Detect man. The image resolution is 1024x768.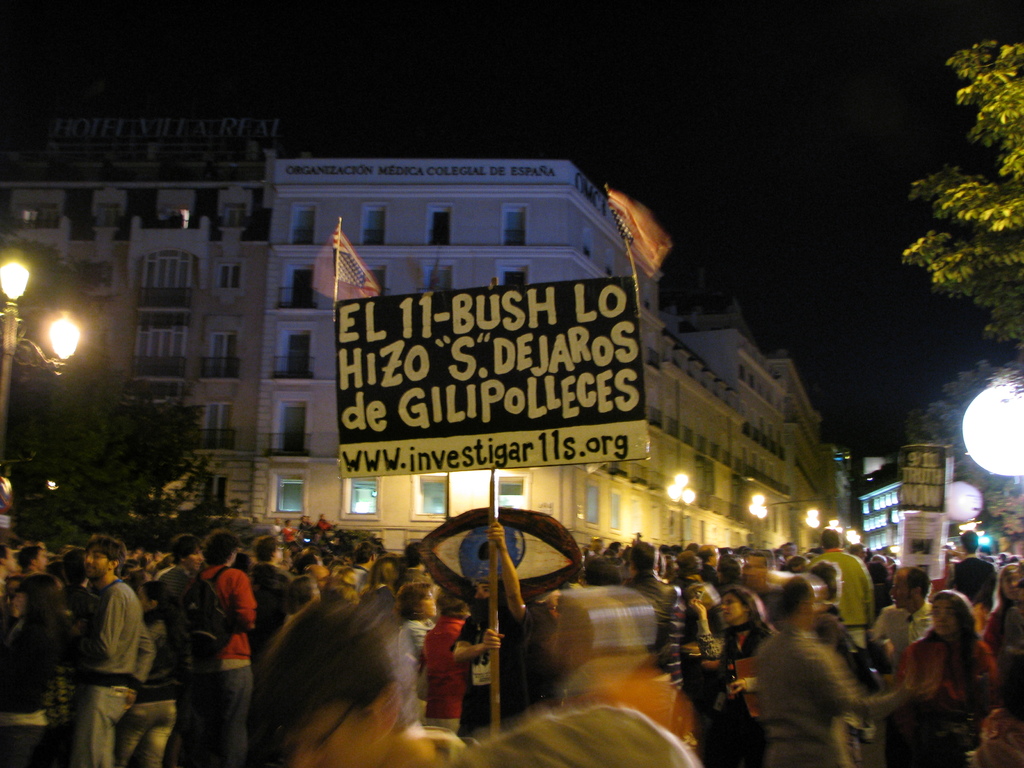
65/536/155/767.
